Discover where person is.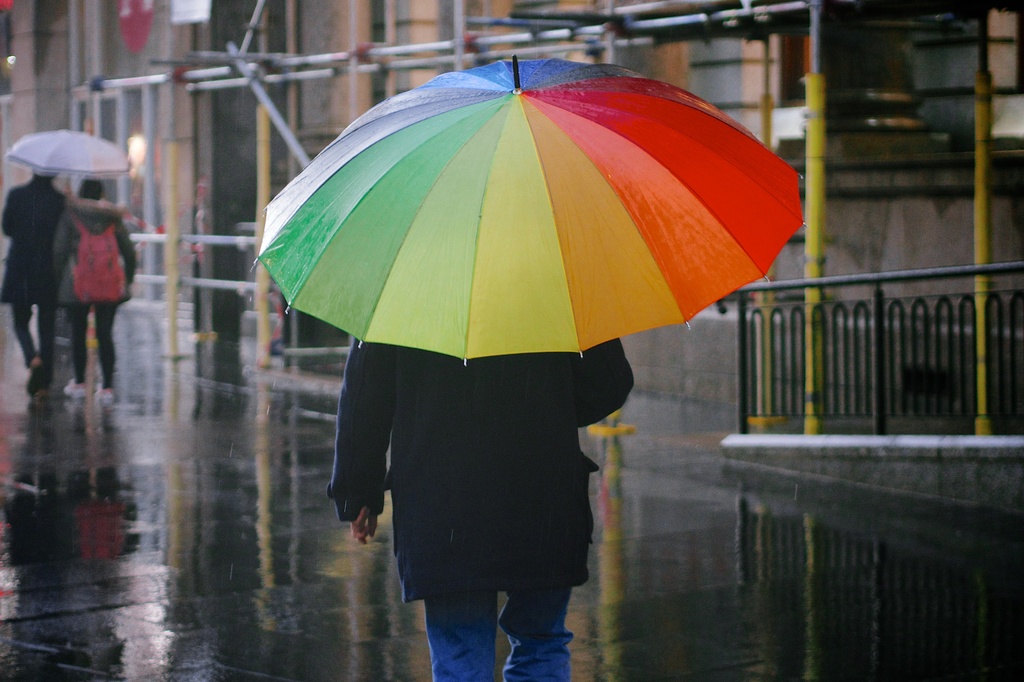
Discovered at box=[52, 175, 140, 404].
